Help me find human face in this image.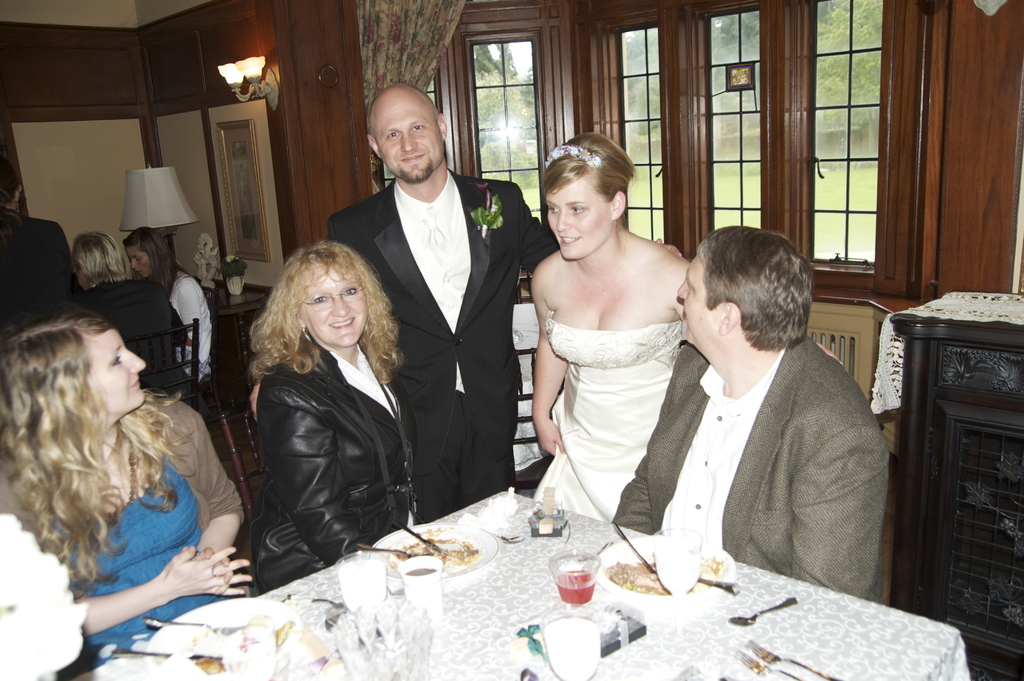
Found it: detection(86, 336, 147, 410).
